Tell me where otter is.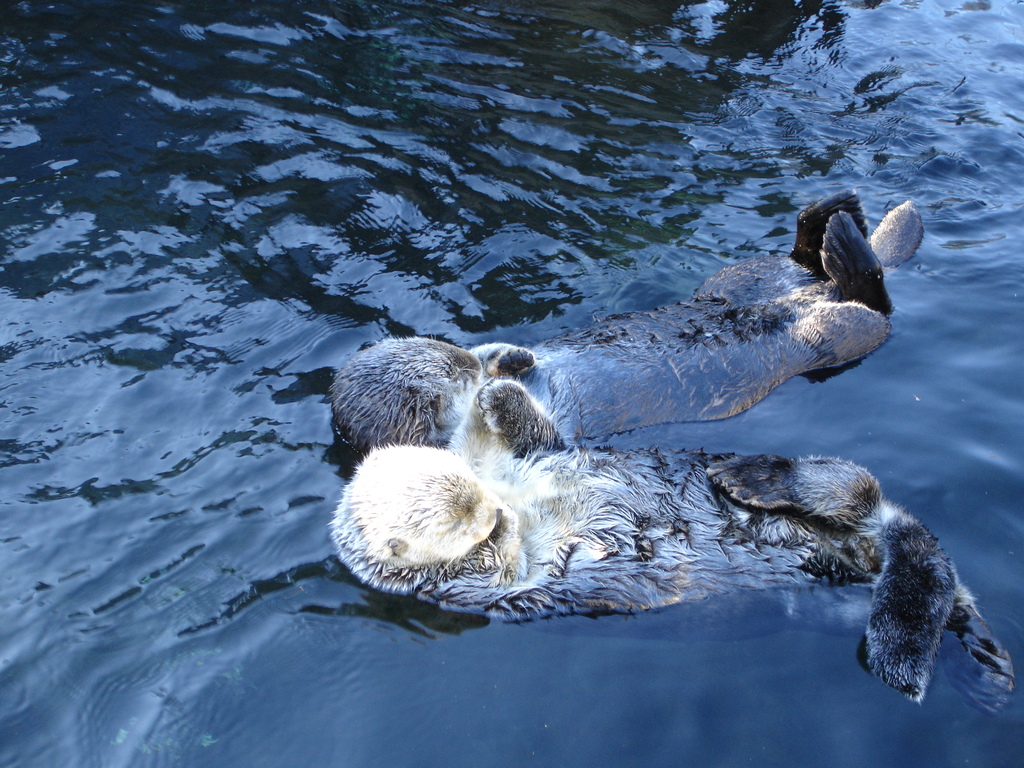
otter is at x1=324, y1=185, x2=924, y2=452.
